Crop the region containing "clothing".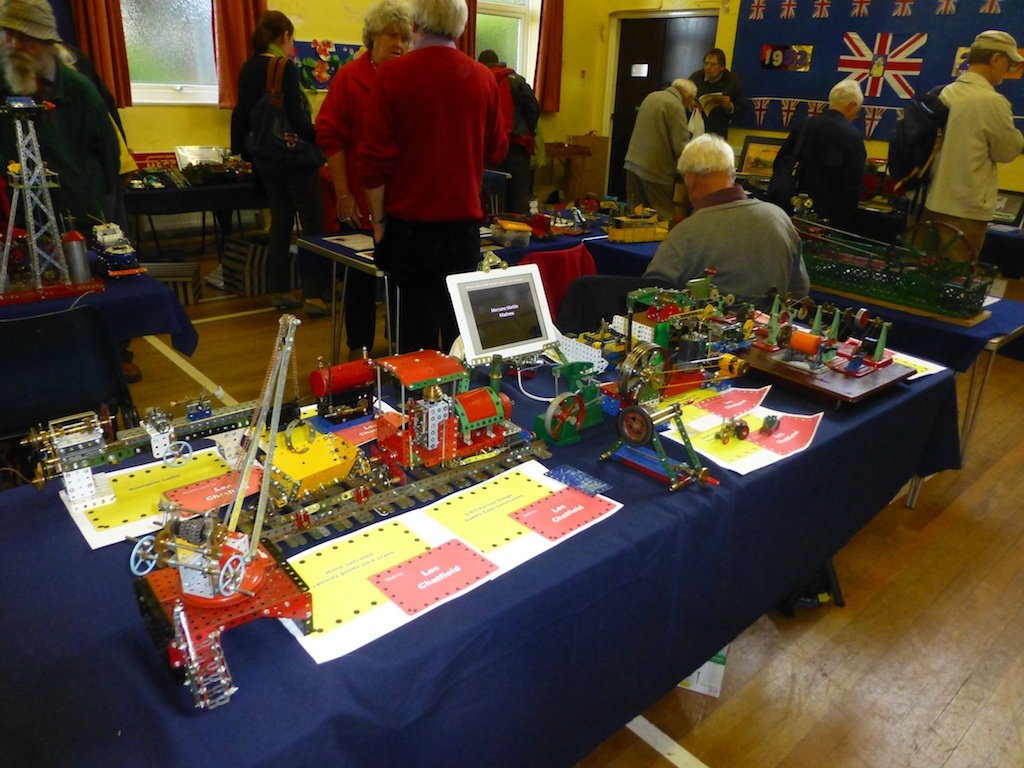
Crop region: select_region(318, 39, 385, 208).
